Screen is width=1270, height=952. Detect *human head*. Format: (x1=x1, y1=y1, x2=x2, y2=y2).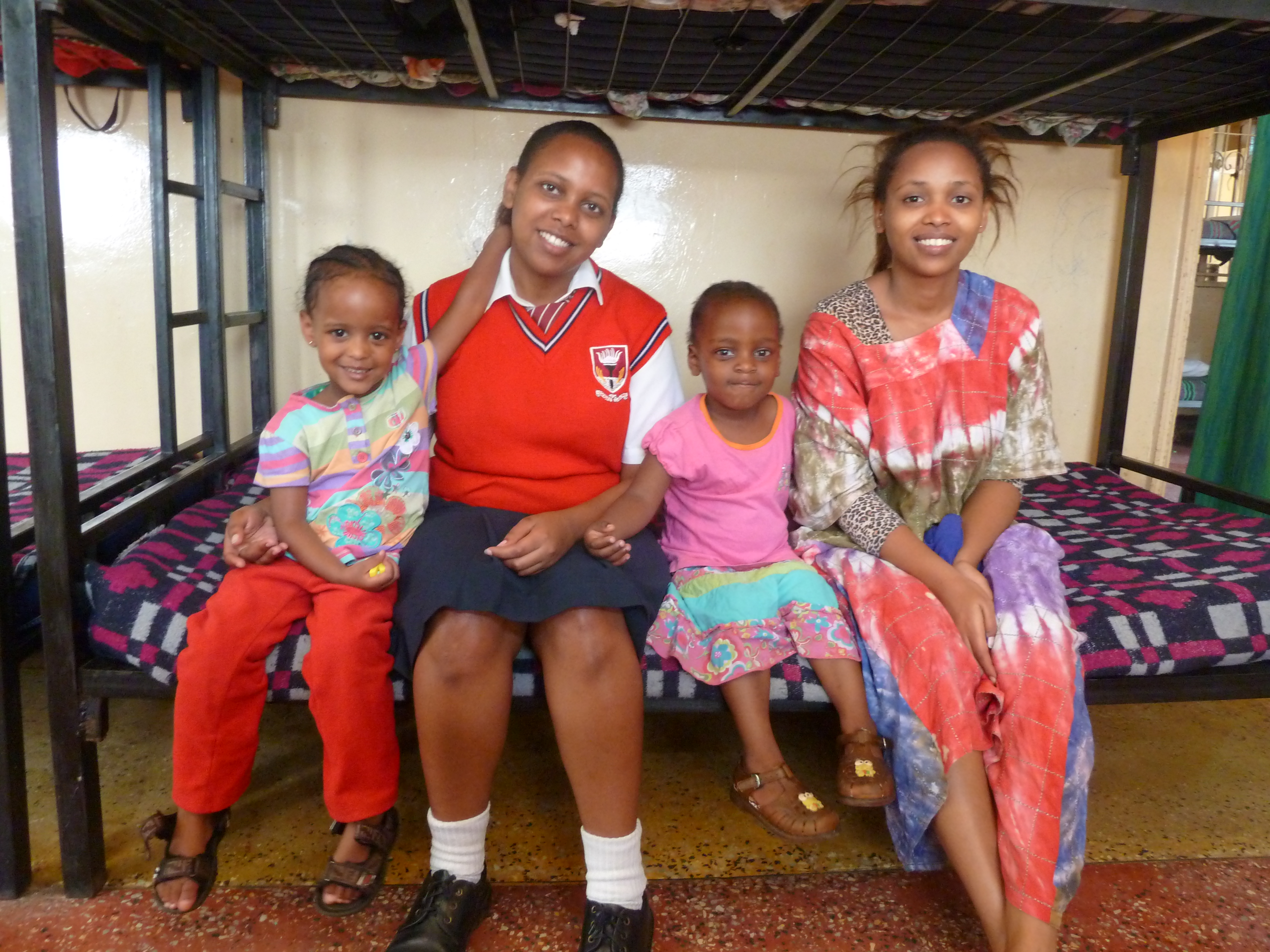
(x1=277, y1=40, x2=315, y2=87).
